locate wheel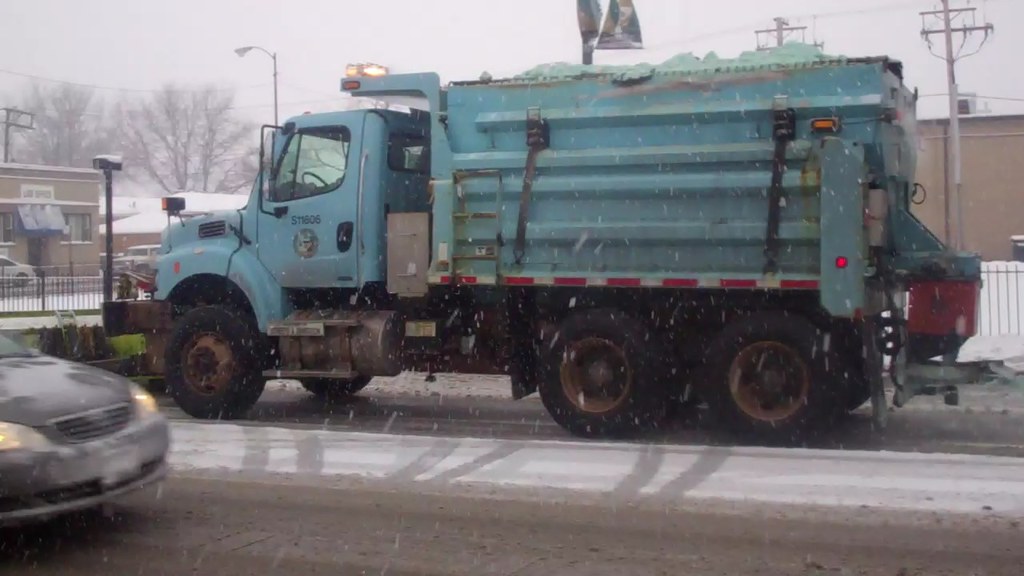
(301,374,368,398)
